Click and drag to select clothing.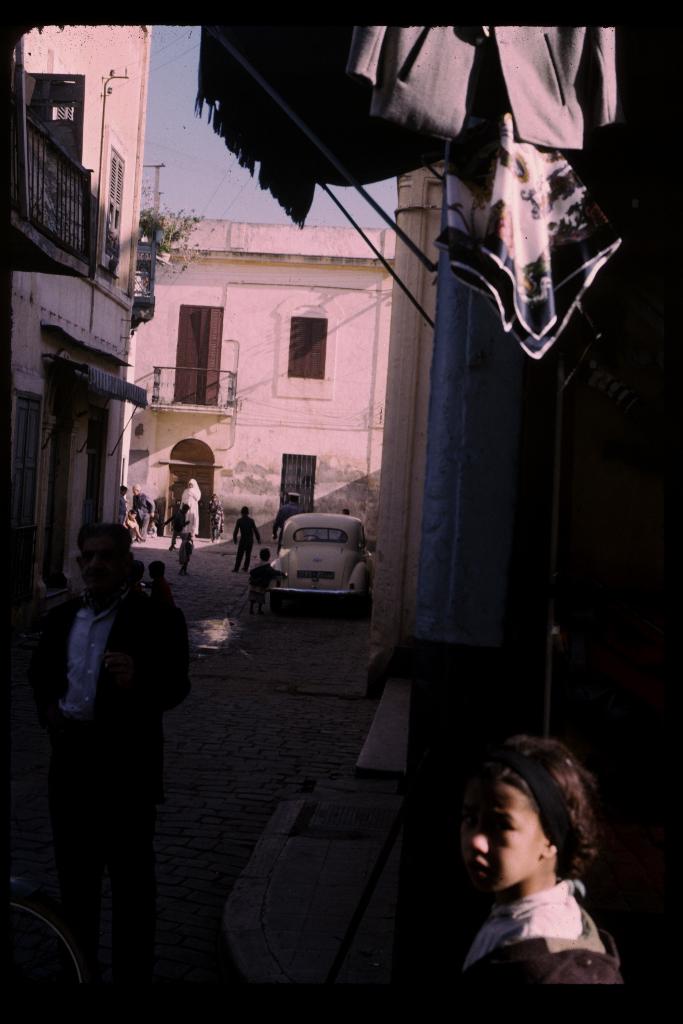
Selection: bbox(230, 514, 263, 564).
